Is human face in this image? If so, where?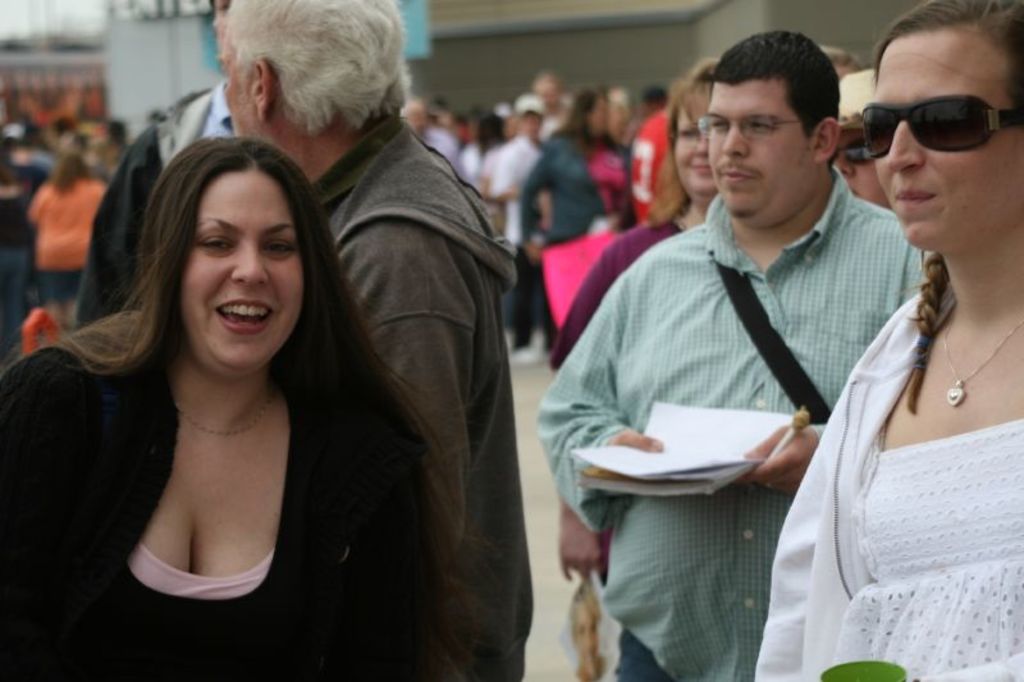
Yes, at (x1=675, y1=109, x2=718, y2=194).
